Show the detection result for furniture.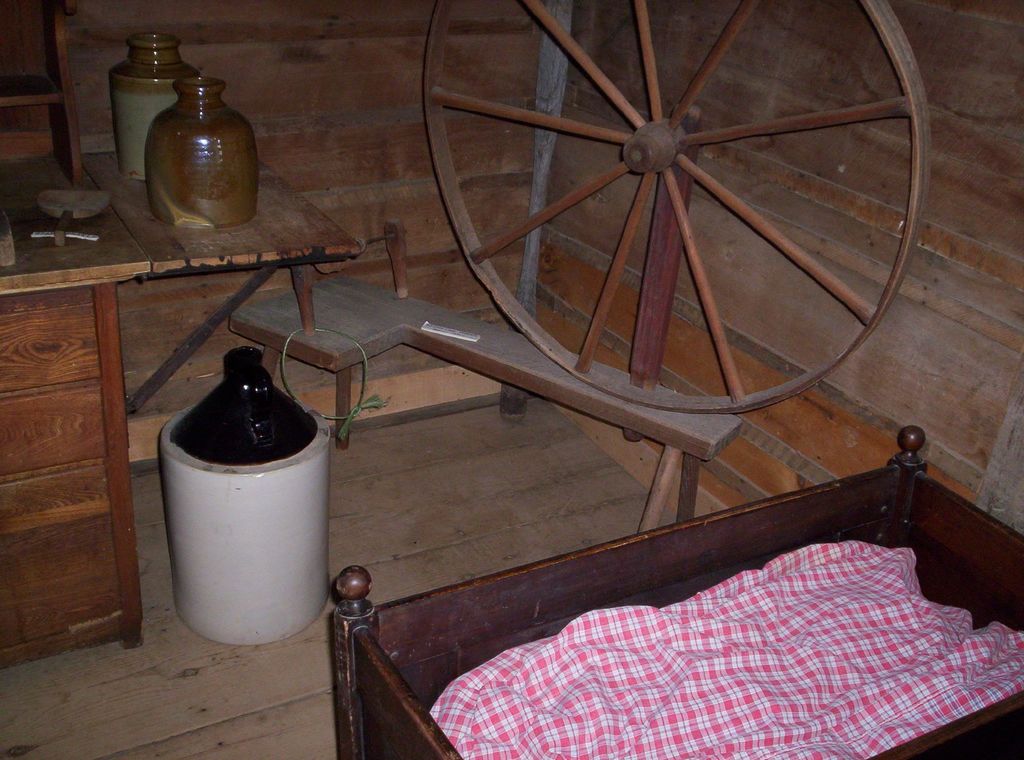
[left=330, top=424, right=1023, bottom=759].
